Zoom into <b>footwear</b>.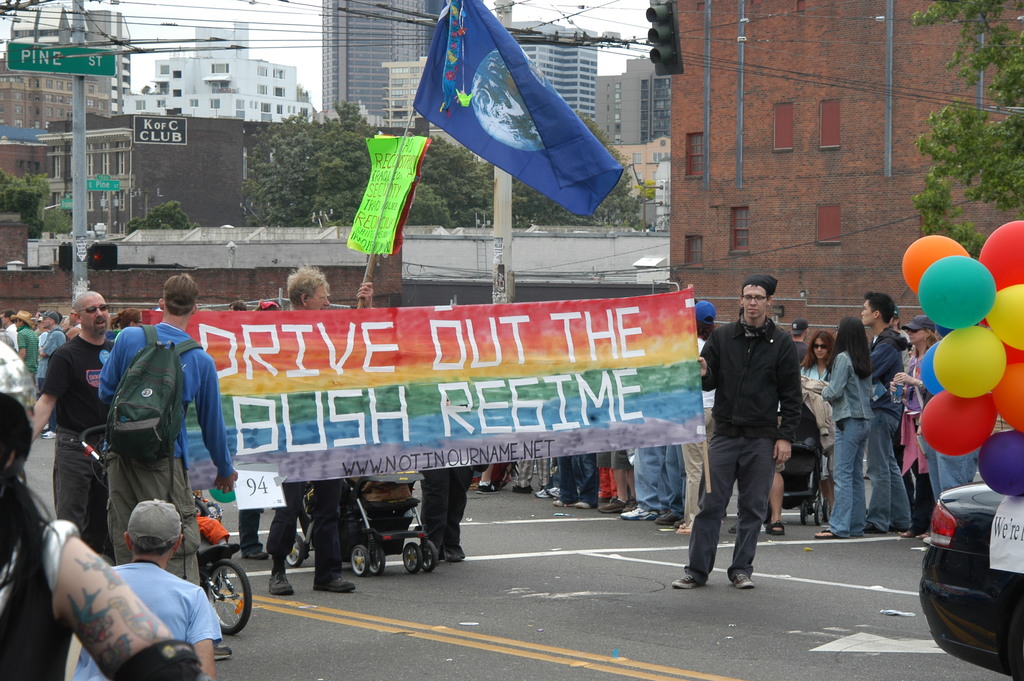
Zoom target: box(600, 499, 627, 513).
